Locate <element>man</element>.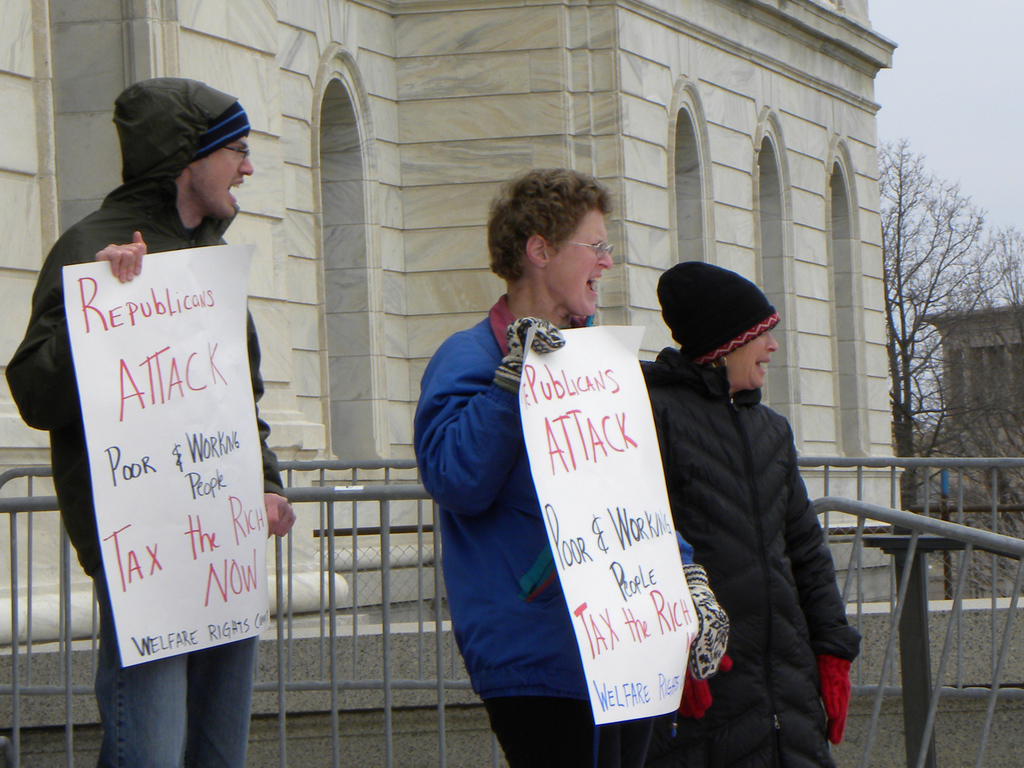
Bounding box: 3,77,295,767.
